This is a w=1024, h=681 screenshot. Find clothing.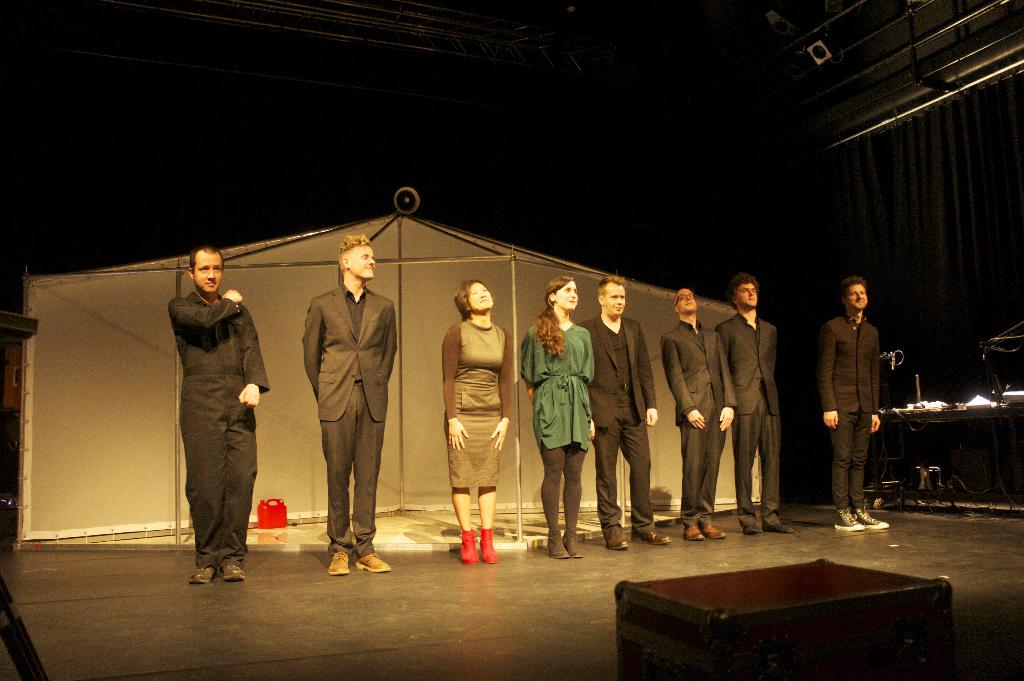
Bounding box: 303,284,402,547.
